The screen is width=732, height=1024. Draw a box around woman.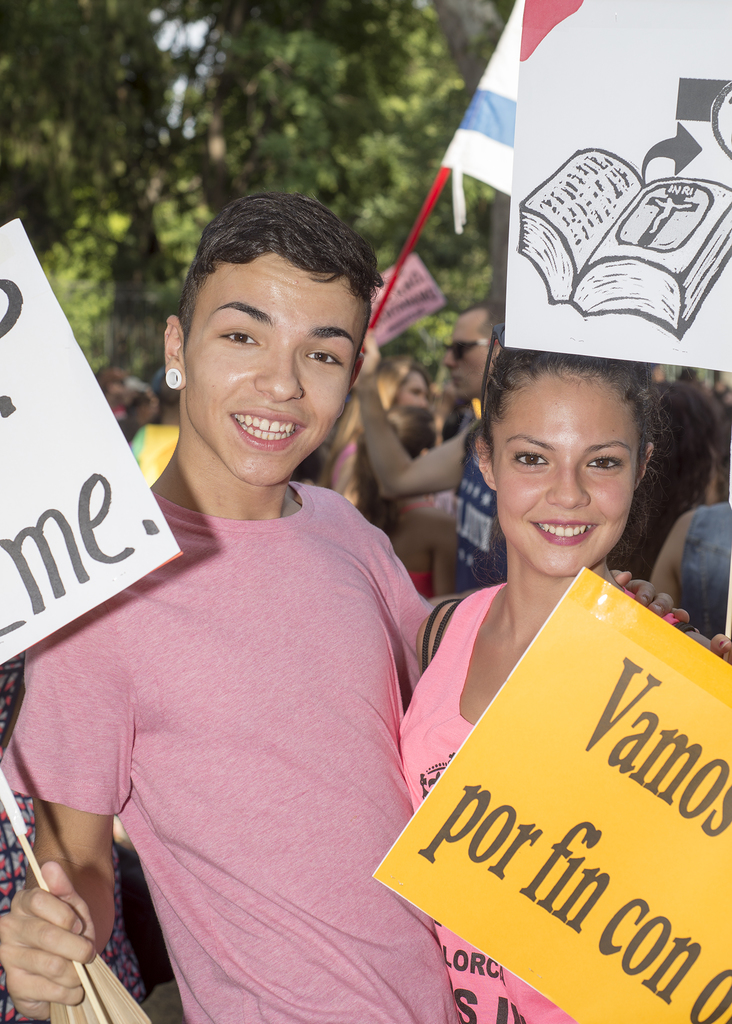
left=349, top=267, right=717, bottom=998.
